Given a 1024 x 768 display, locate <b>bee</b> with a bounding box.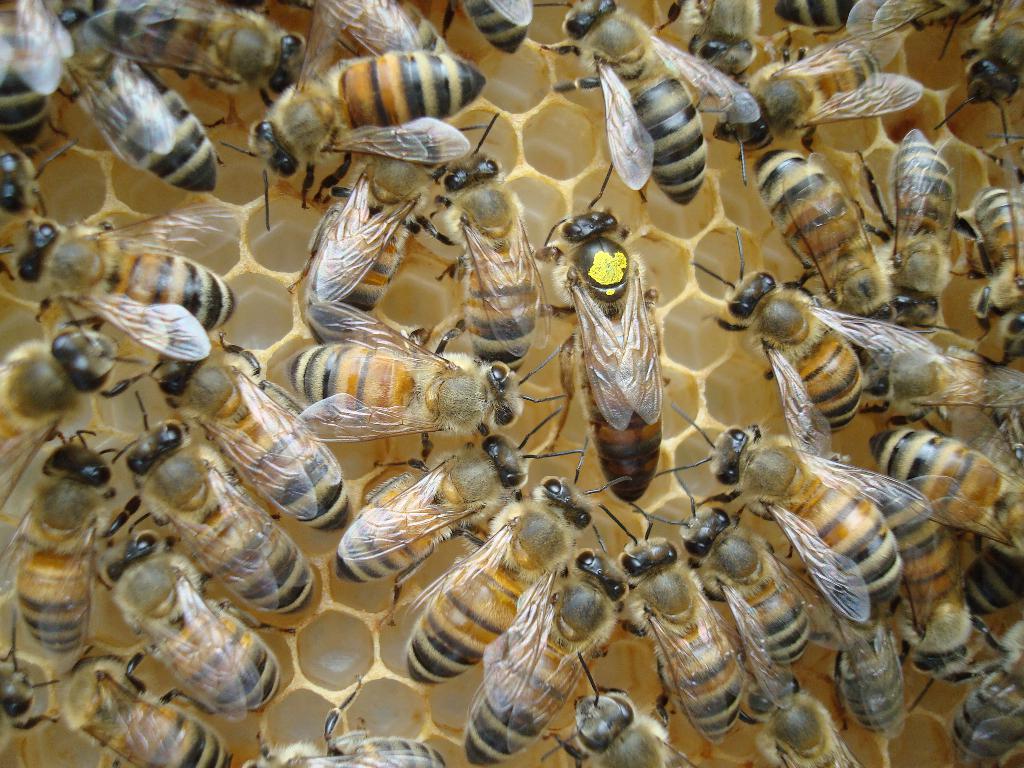
Located: {"left": 67, "top": 497, "right": 296, "bottom": 712}.
